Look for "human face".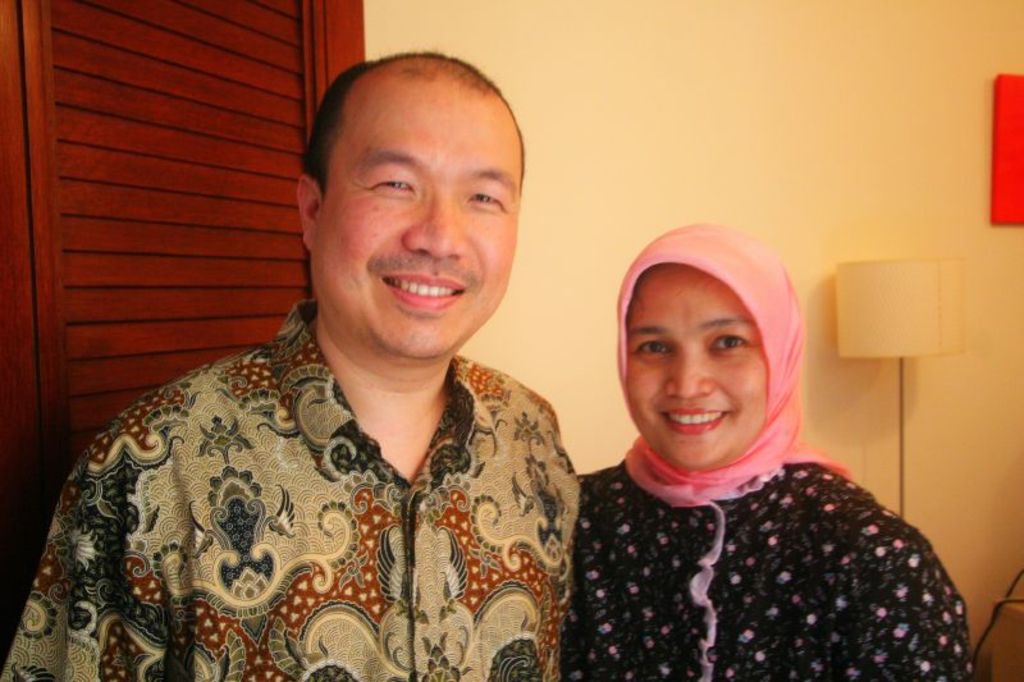
Found: left=319, top=113, right=511, bottom=357.
